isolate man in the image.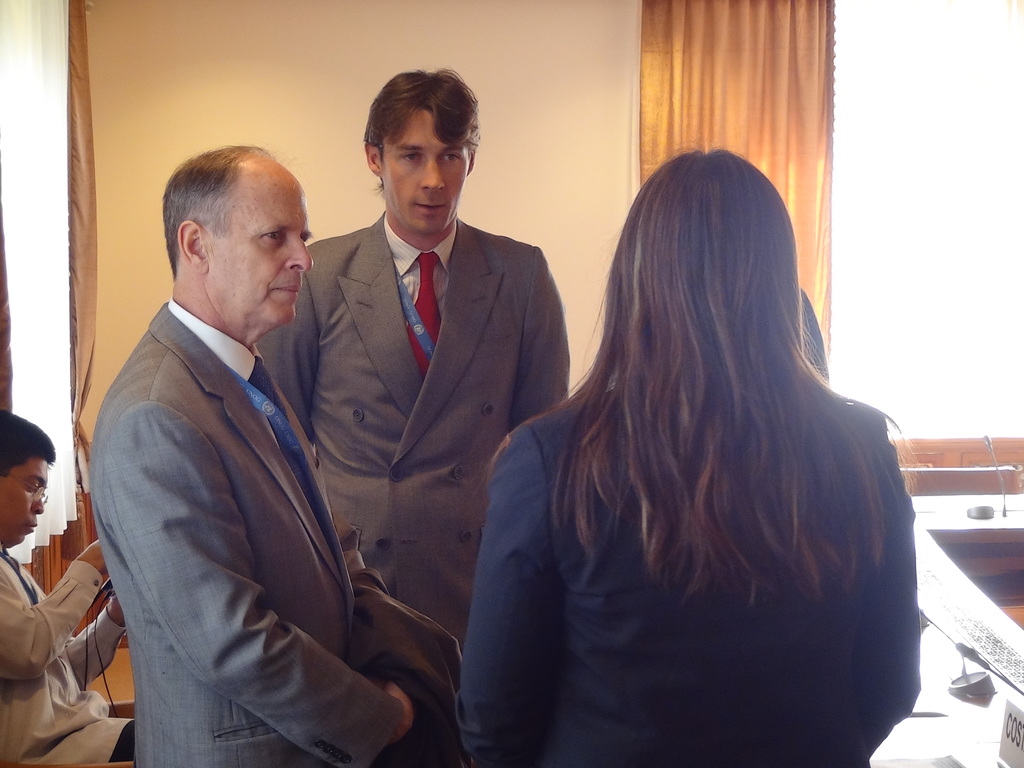
Isolated region: 76/112/408/757.
